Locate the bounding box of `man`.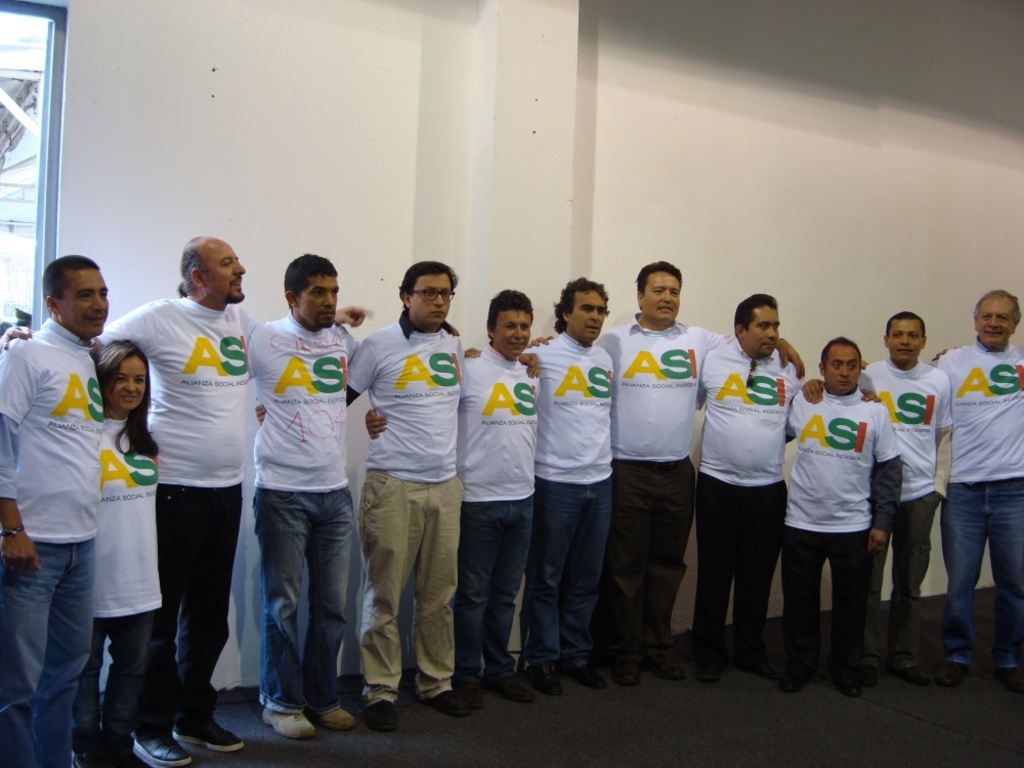
Bounding box: Rect(346, 260, 542, 732).
